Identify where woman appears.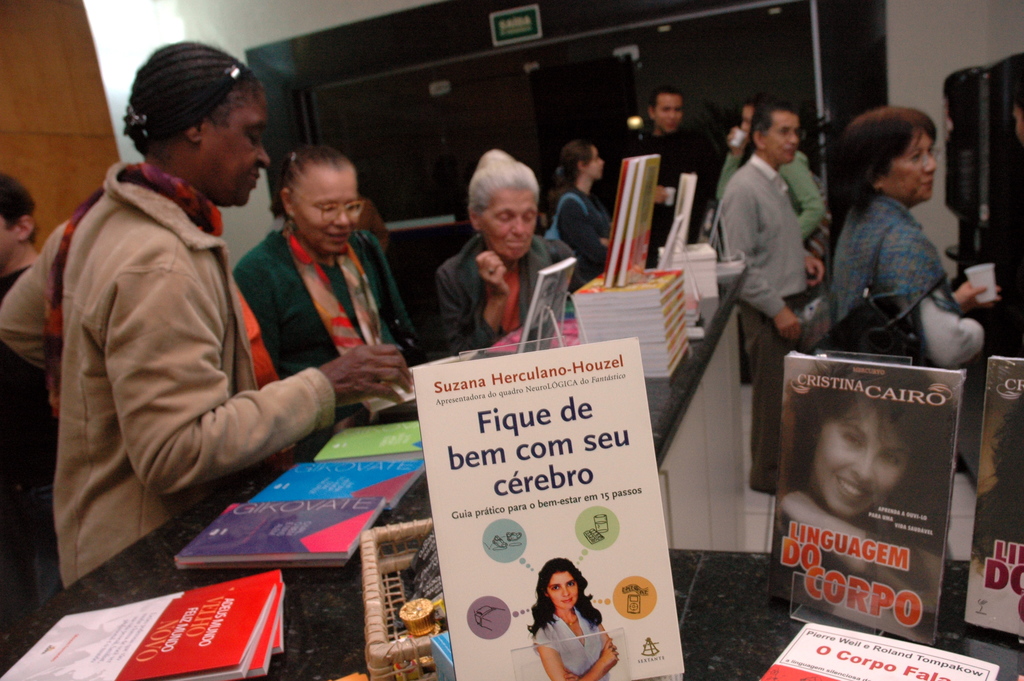
Appears at 511, 552, 625, 672.
